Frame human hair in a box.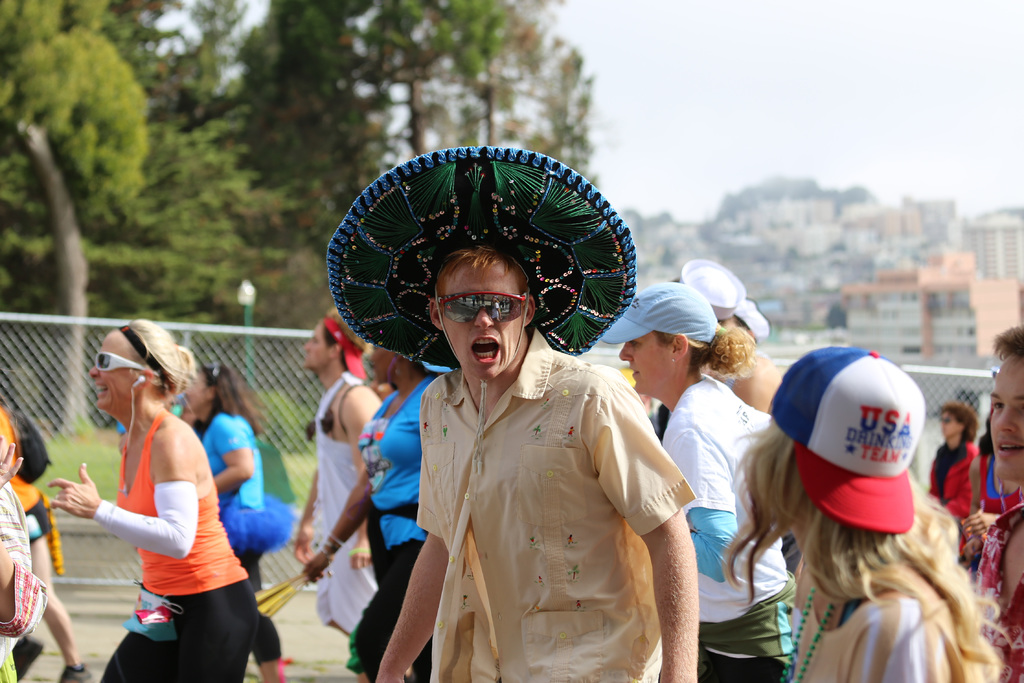
x1=324 y1=323 x2=354 y2=370.
